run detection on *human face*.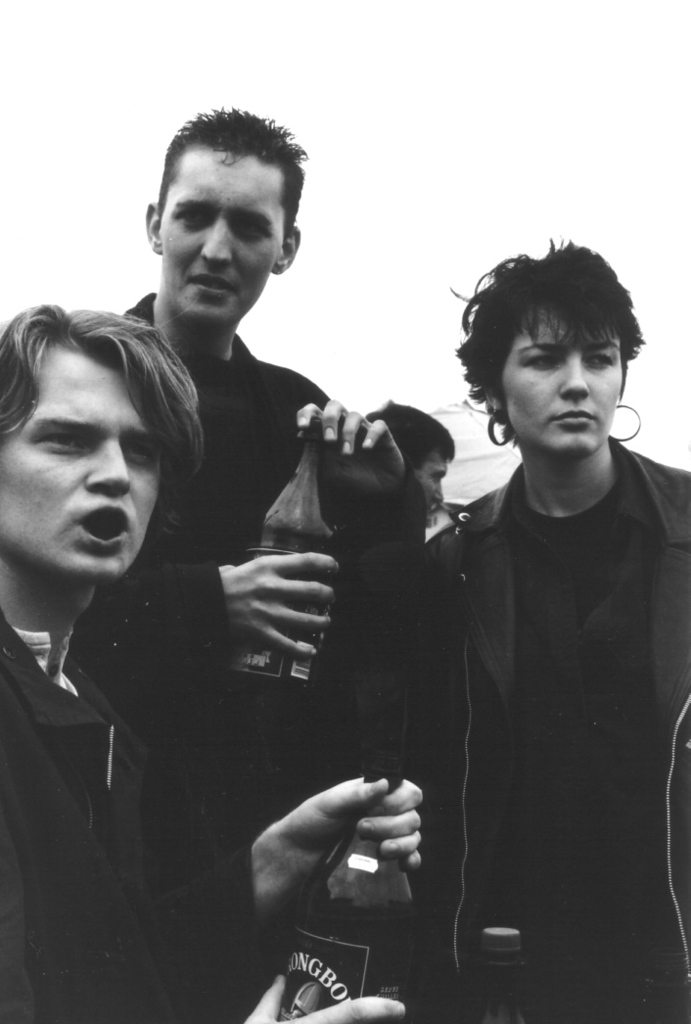
Result: region(503, 298, 623, 455).
